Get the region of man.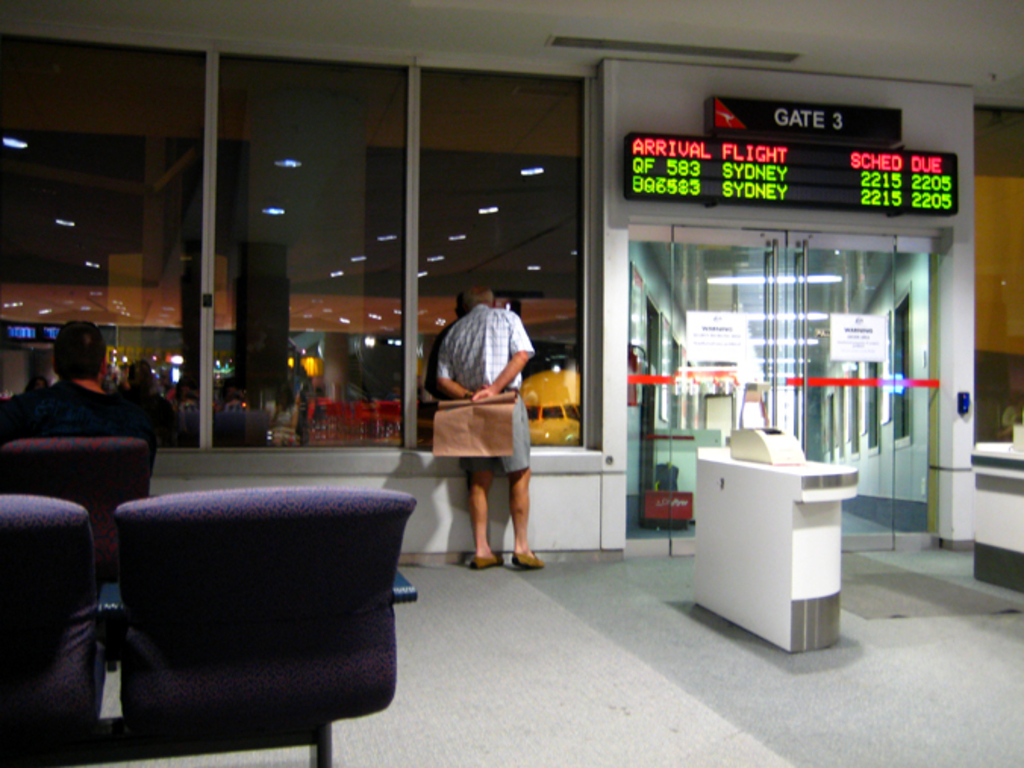
l=438, t=285, r=542, b=567.
